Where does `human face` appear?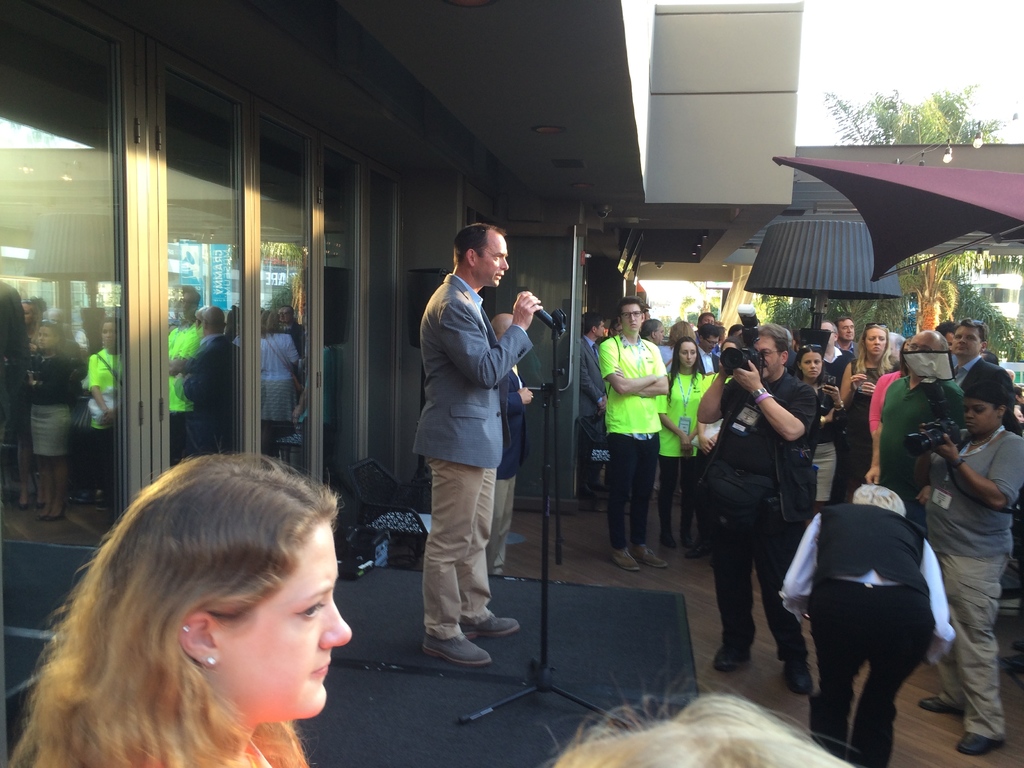
Appears at locate(596, 321, 607, 337).
